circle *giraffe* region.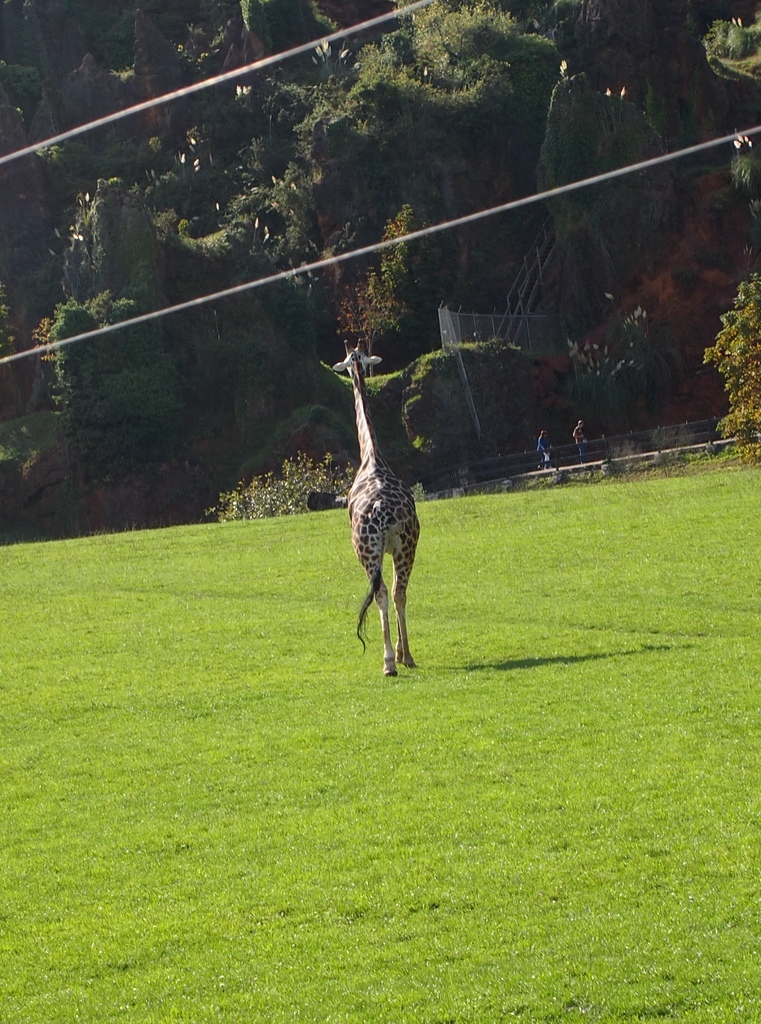
Region: box(335, 337, 417, 678).
